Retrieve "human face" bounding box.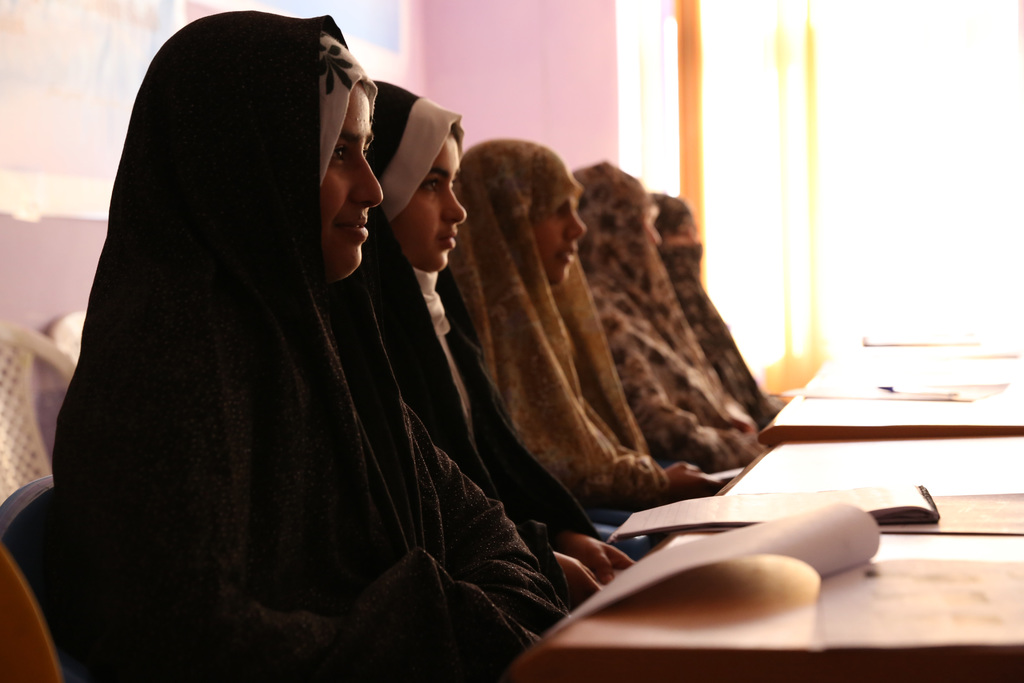
Bounding box: [669,220,698,248].
